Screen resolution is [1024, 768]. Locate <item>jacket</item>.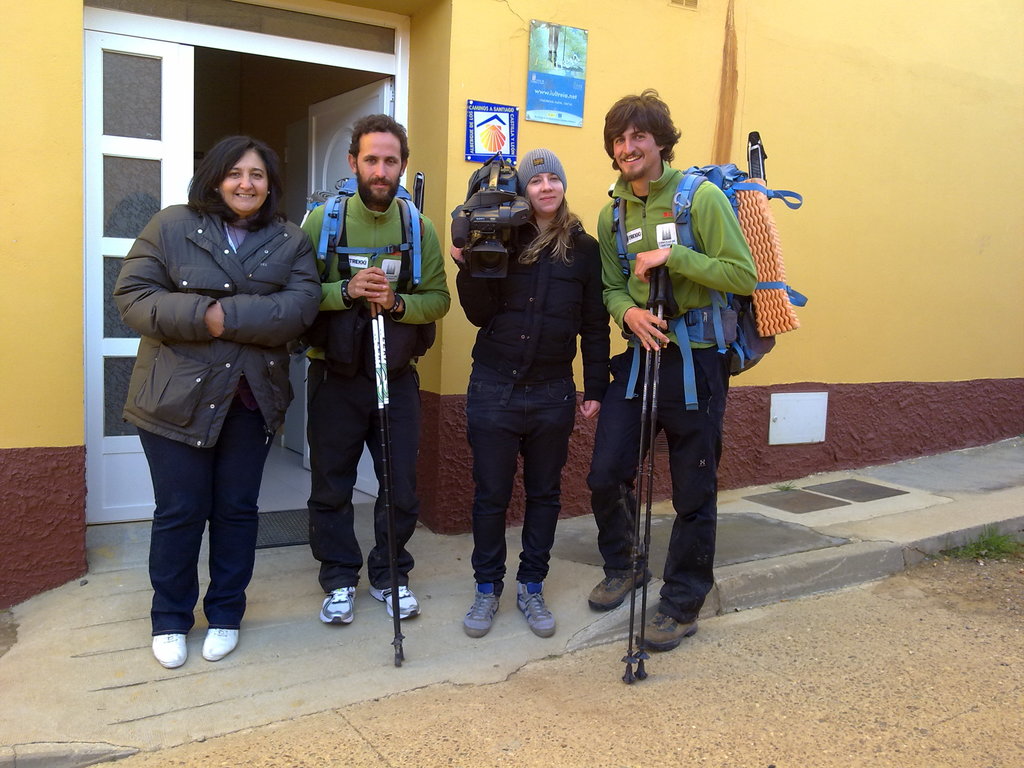
[left=445, top=205, right=614, bottom=408].
